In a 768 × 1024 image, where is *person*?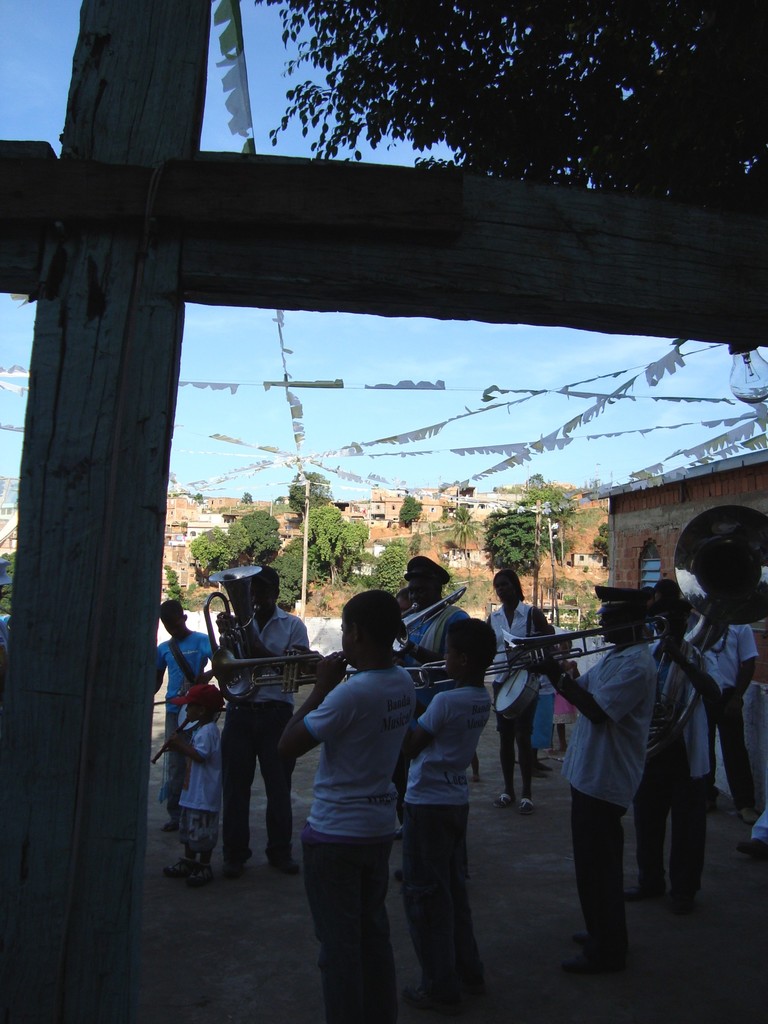
Rect(700, 619, 759, 820).
